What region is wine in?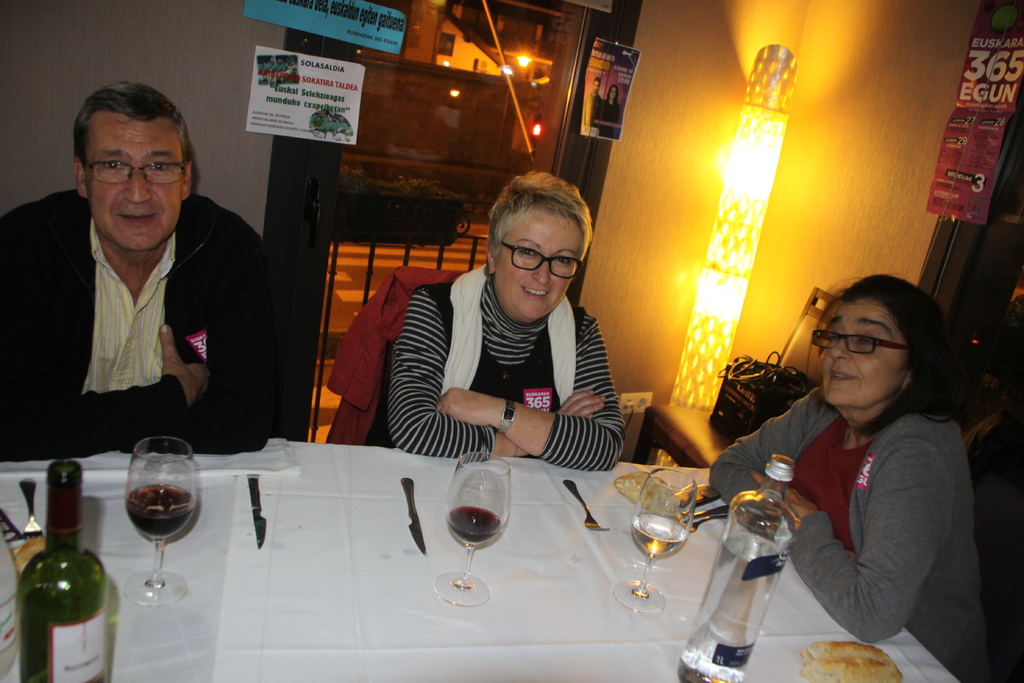
bbox=(125, 482, 191, 539).
